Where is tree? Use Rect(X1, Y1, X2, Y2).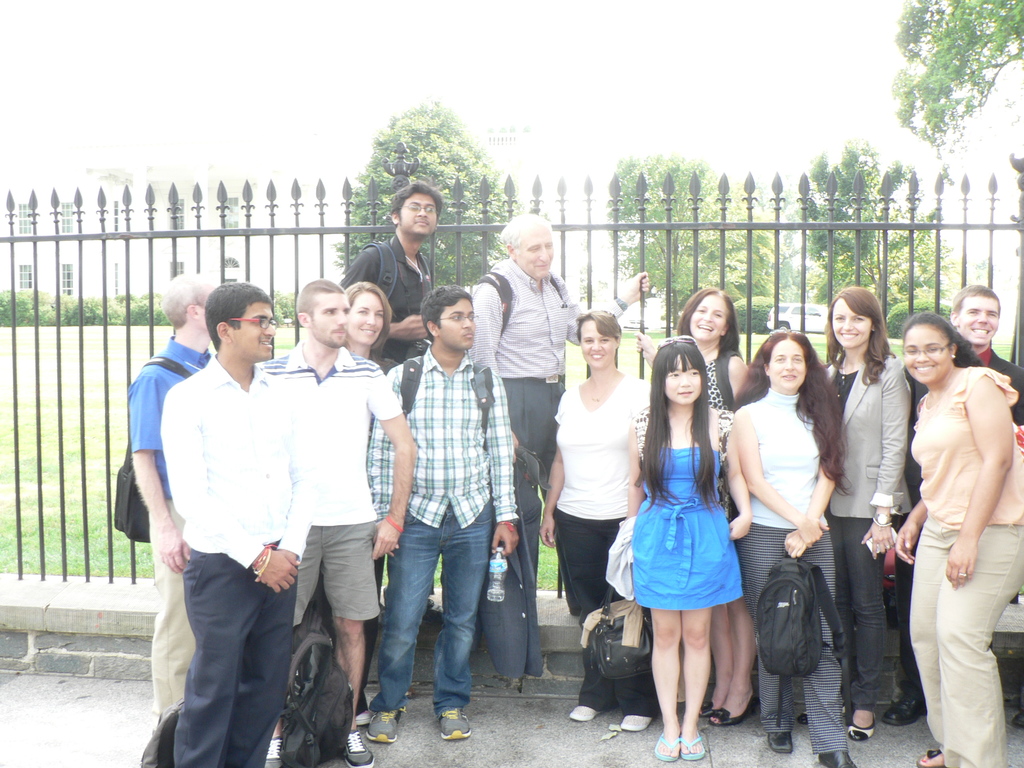
Rect(602, 150, 785, 326).
